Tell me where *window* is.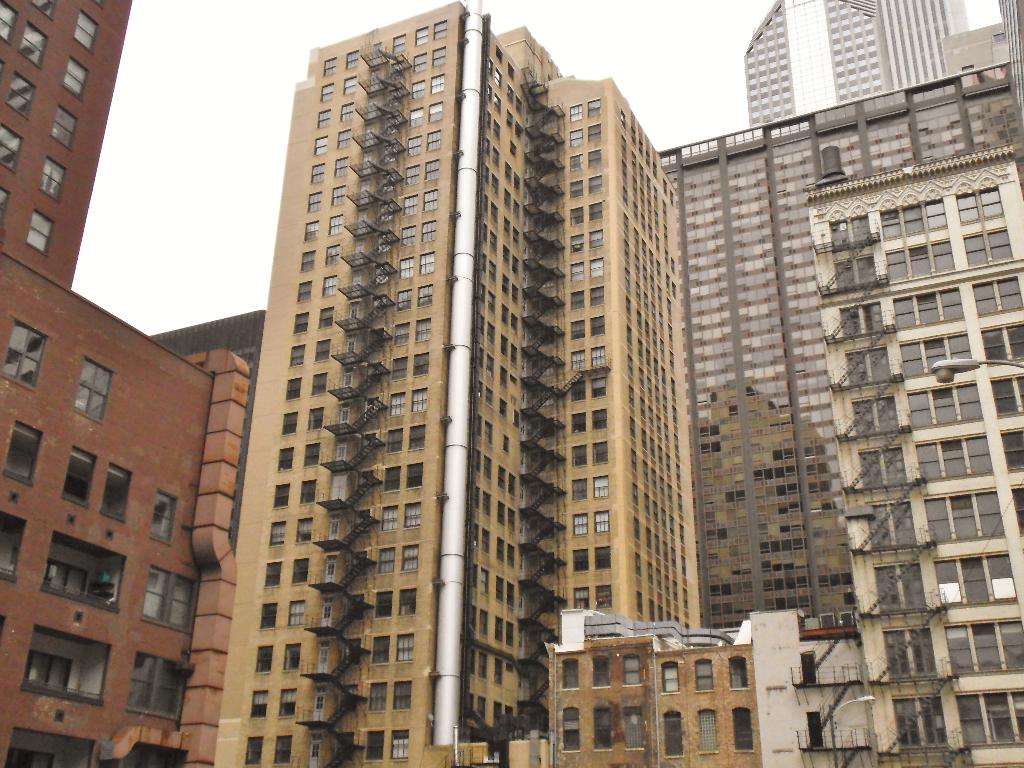
*window* is at Rect(570, 104, 580, 118).
